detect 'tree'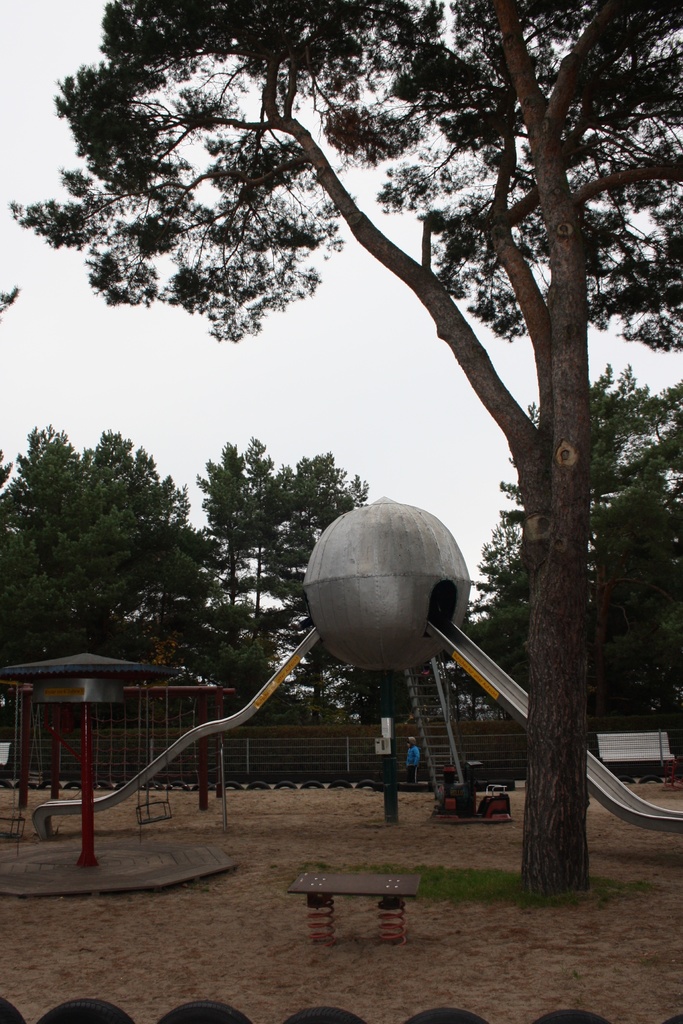
left=331, top=653, right=442, bottom=740
